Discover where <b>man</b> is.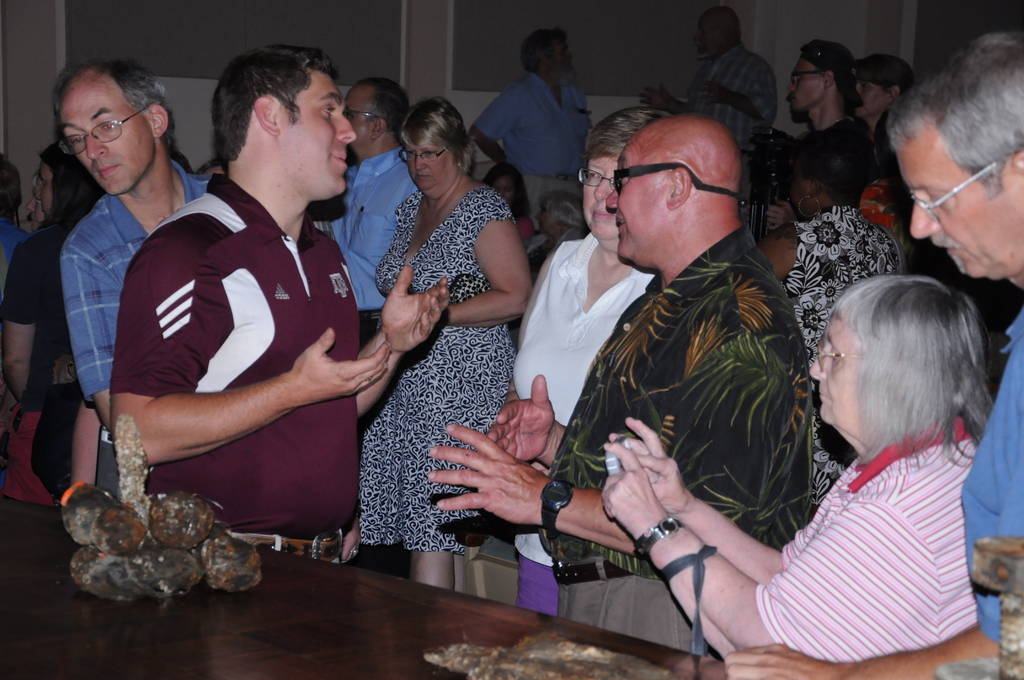
Discovered at crop(108, 41, 453, 566).
